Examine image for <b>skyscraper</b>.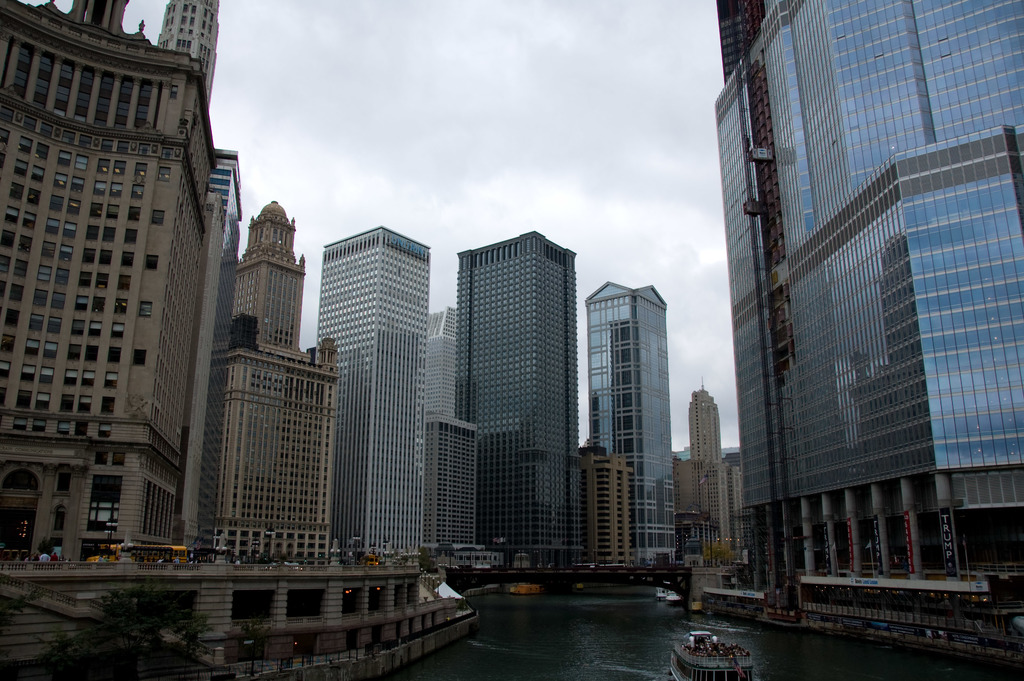
Examination result: [429,308,460,413].
